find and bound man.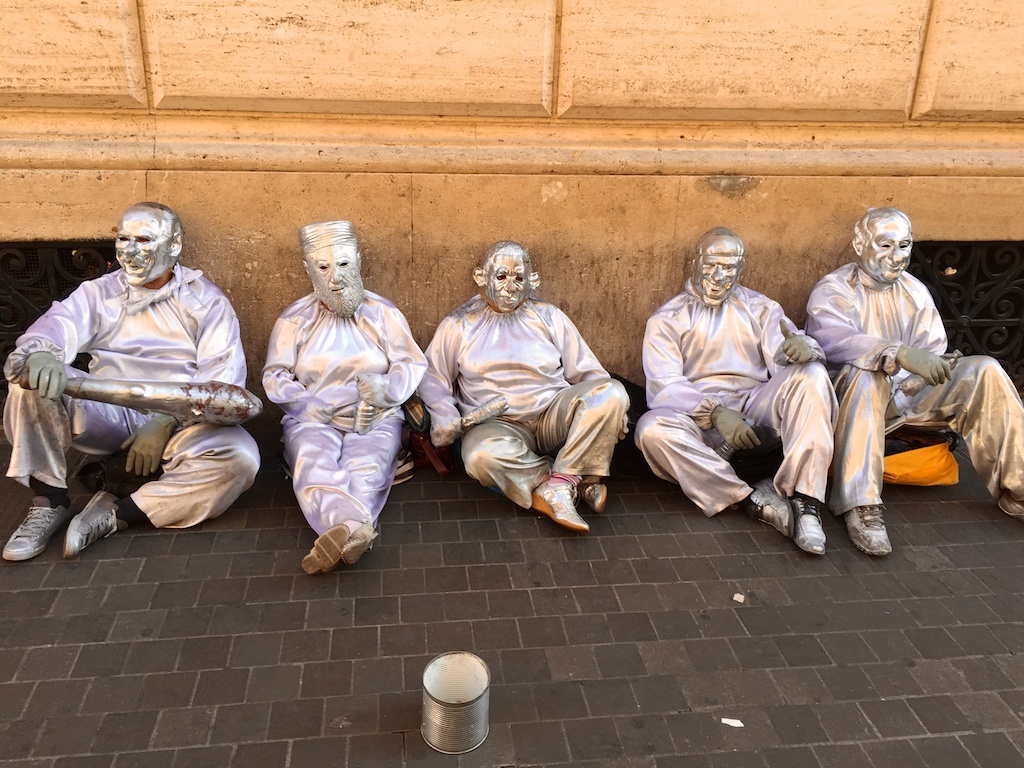
Bound: crop(804, 204, 1021, 550).
